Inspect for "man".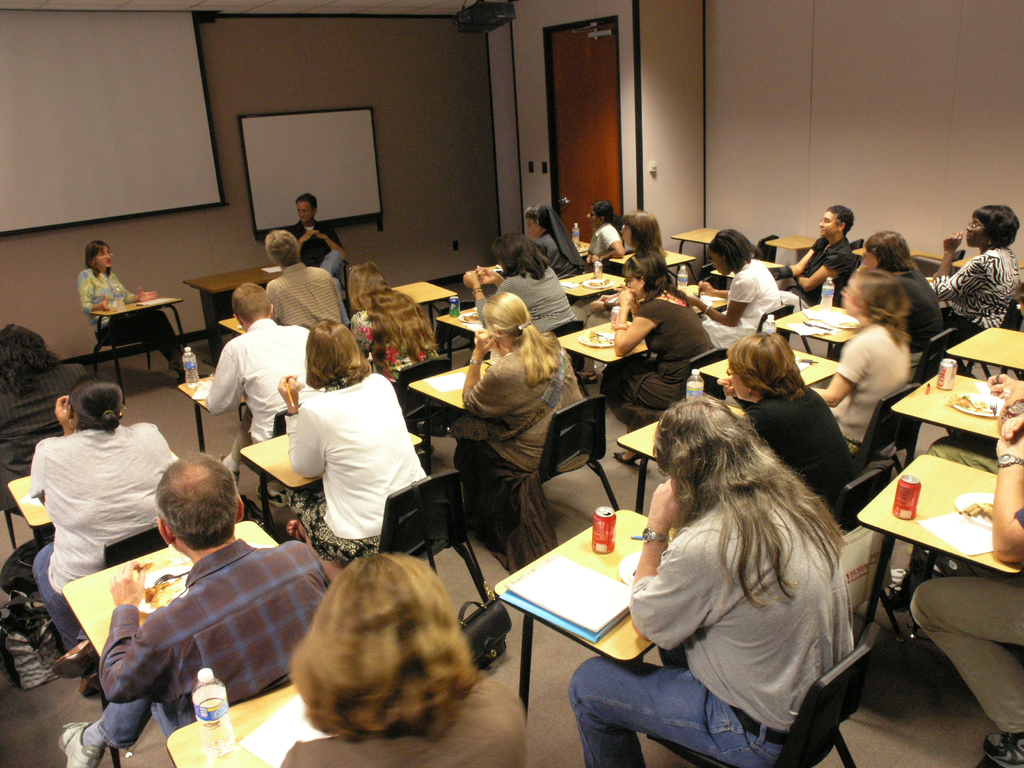
Inspection: select_region(296, 224, 346, 325).
